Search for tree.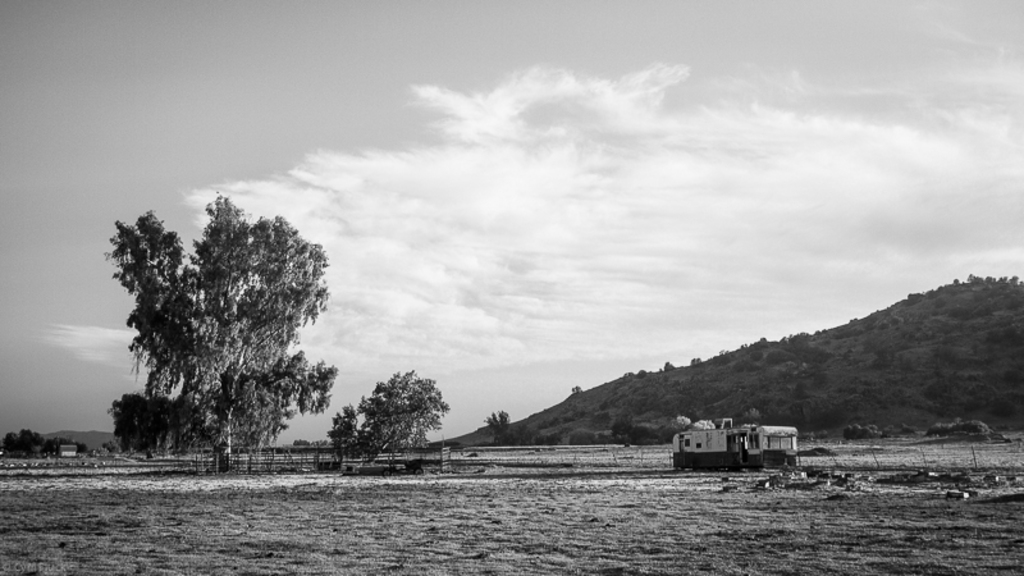
Found at box(0, 422, 41, 460).
